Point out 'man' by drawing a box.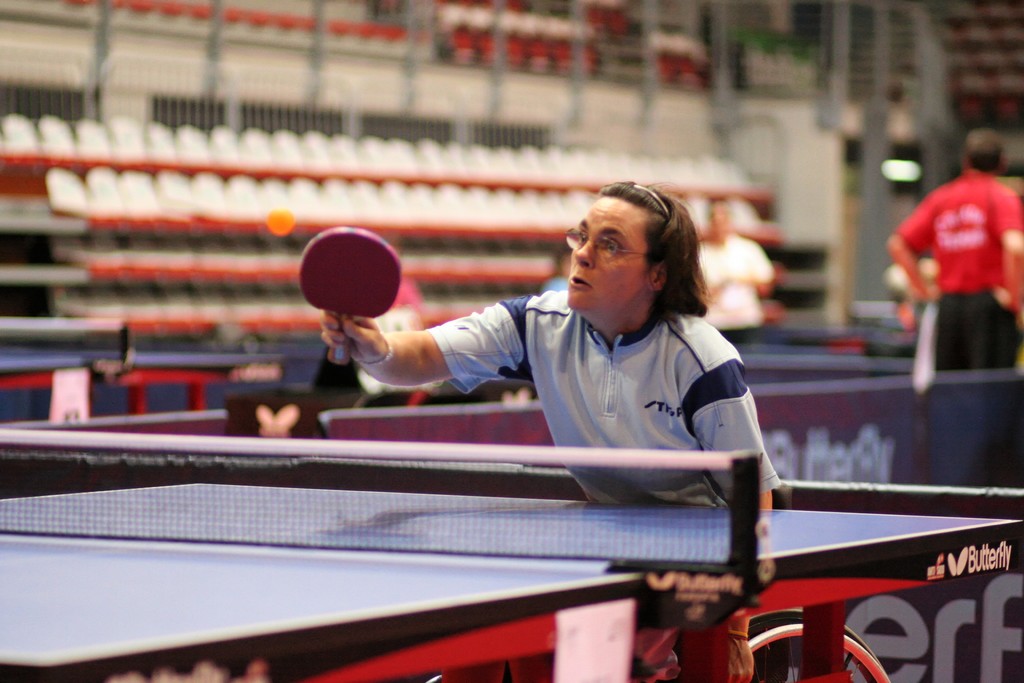
left=310, top=173, right=781, bottom=682.
